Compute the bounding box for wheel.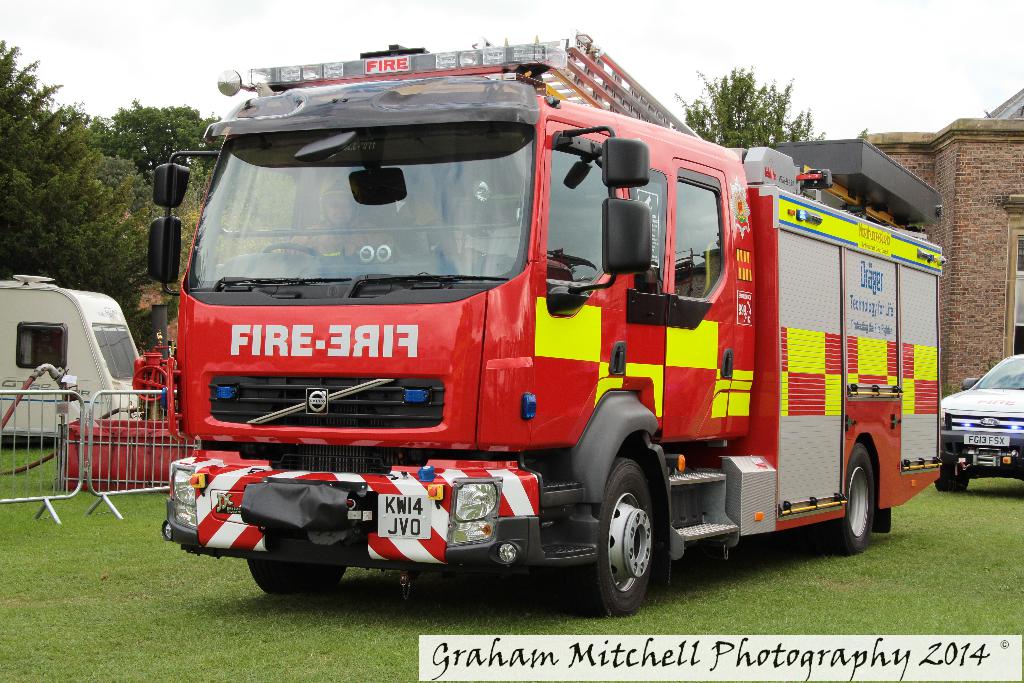
l=246, t=559, r=351, b=599.
